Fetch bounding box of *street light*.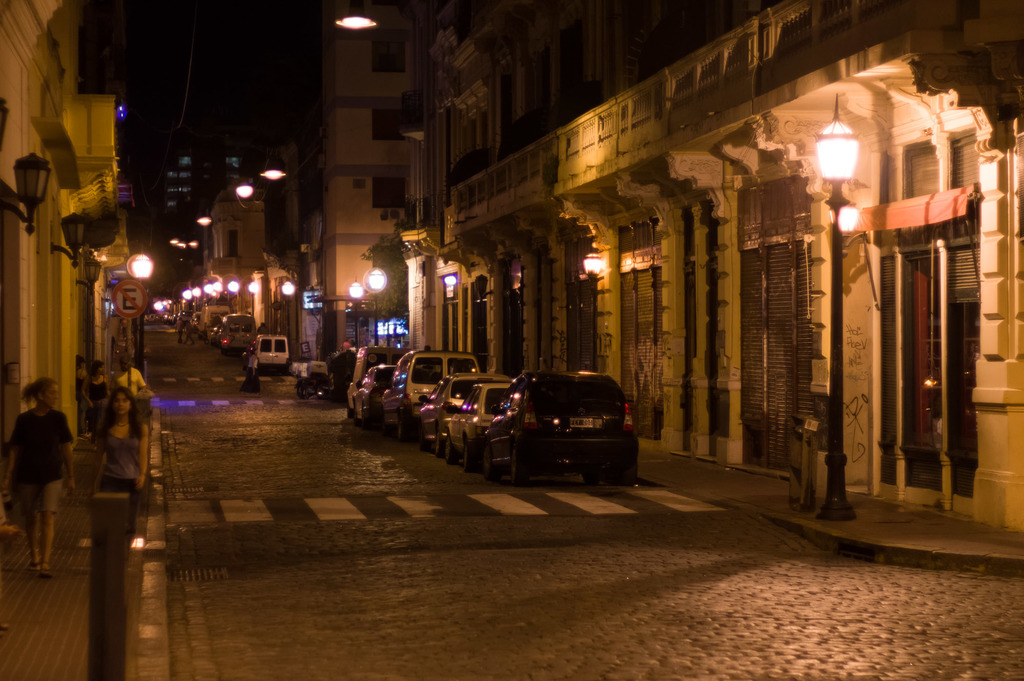
Bbox: <region>195, 284, 204, 328</region>.
